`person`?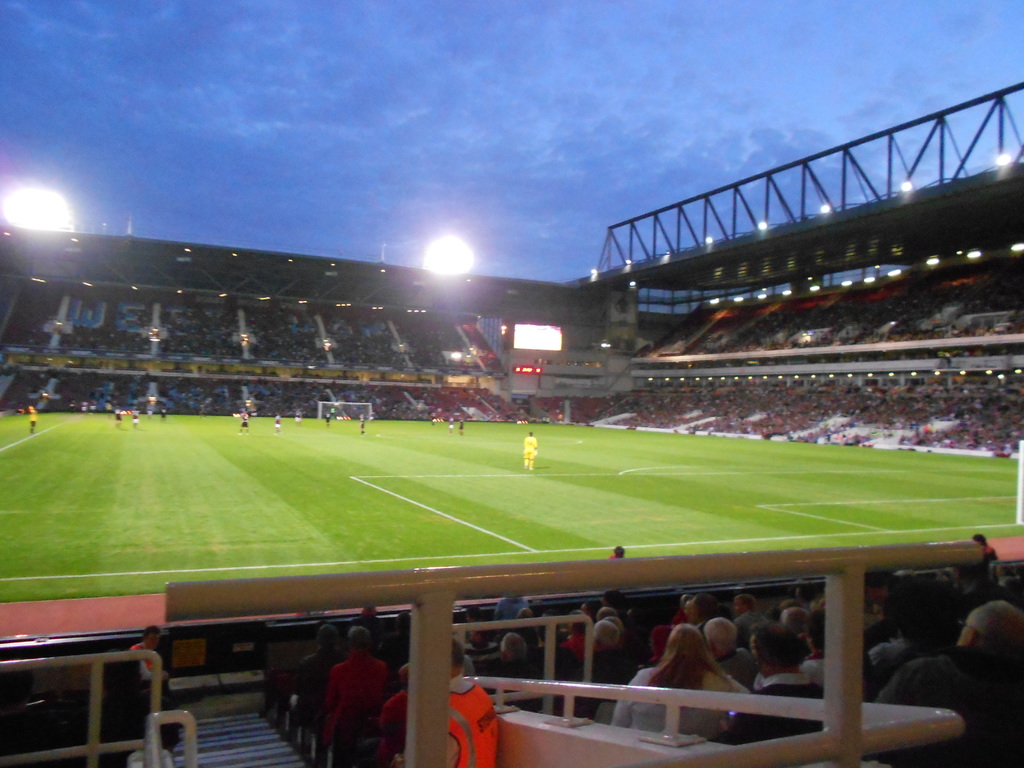
[0,665,49,767]
